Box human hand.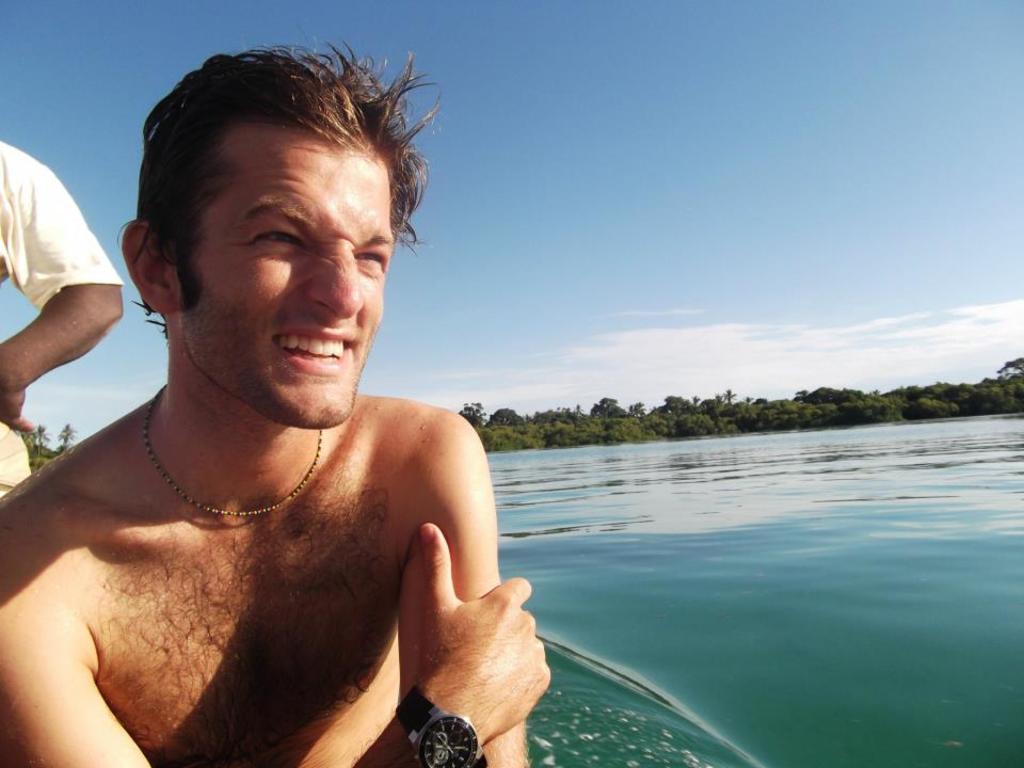
l=390, t=515, r=545, b=766.
